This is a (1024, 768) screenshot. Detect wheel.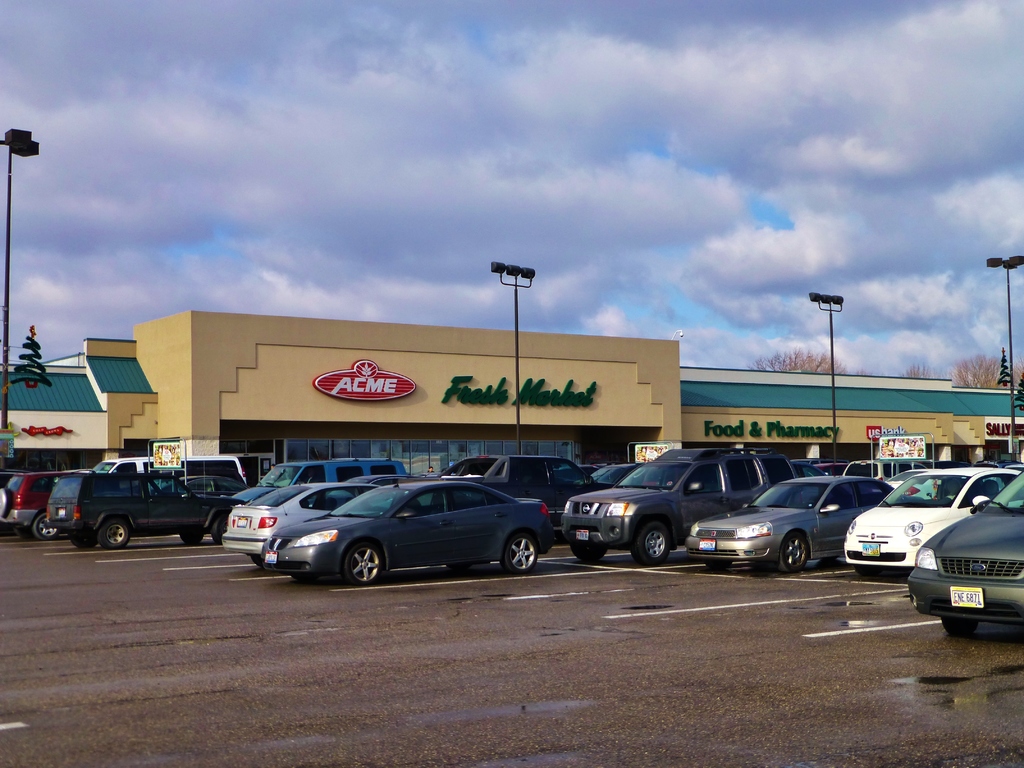
632 522 670 566.
